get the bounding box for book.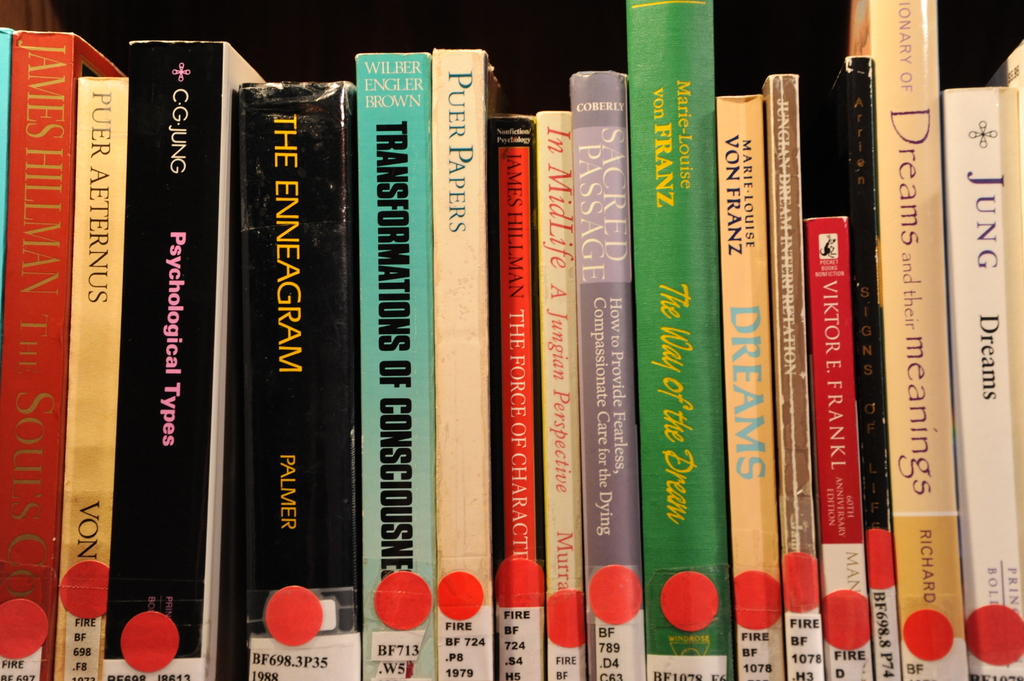
(717, 91, 779, 680).
